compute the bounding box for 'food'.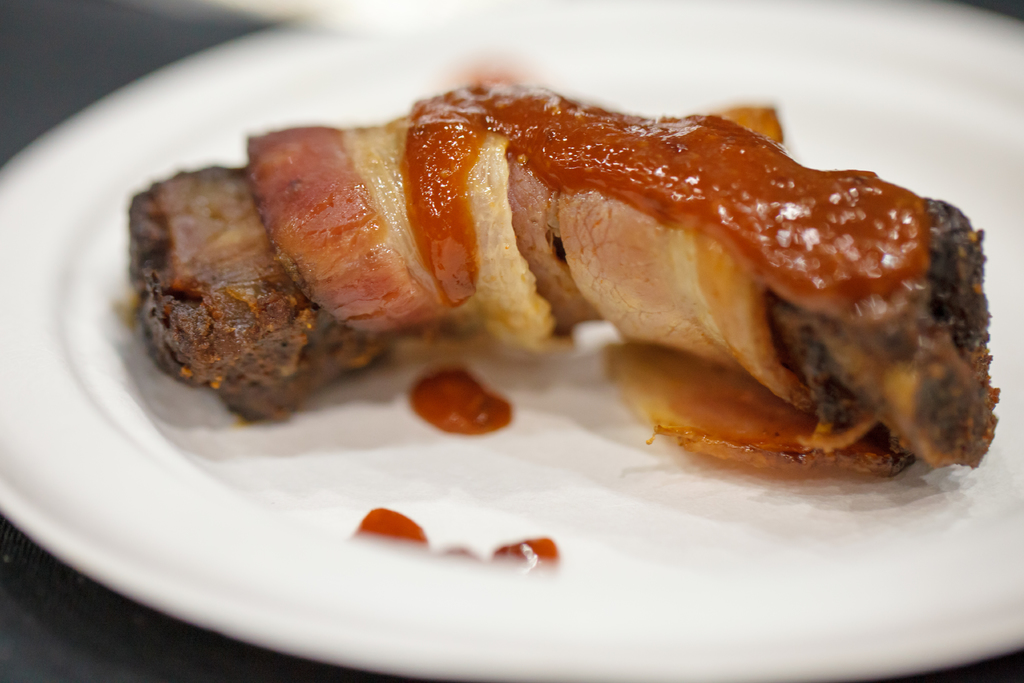
detection(124, 73, 1001, 470).
